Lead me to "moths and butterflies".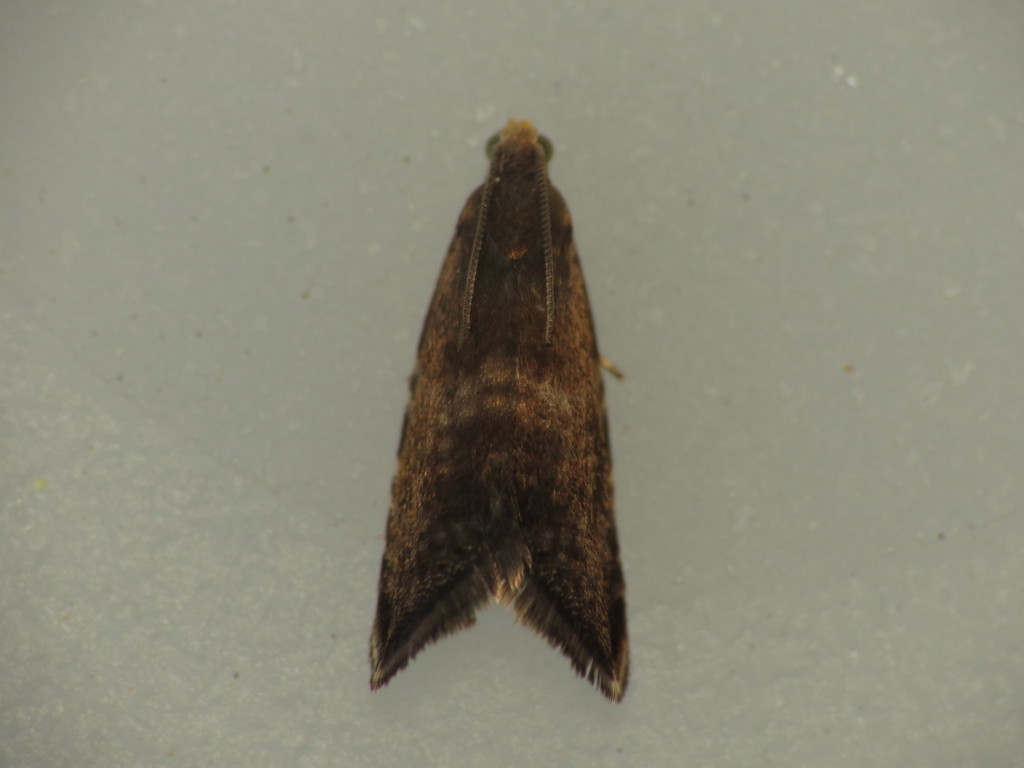
Lead to [left=367, top=111, right=632, bottom=707].
